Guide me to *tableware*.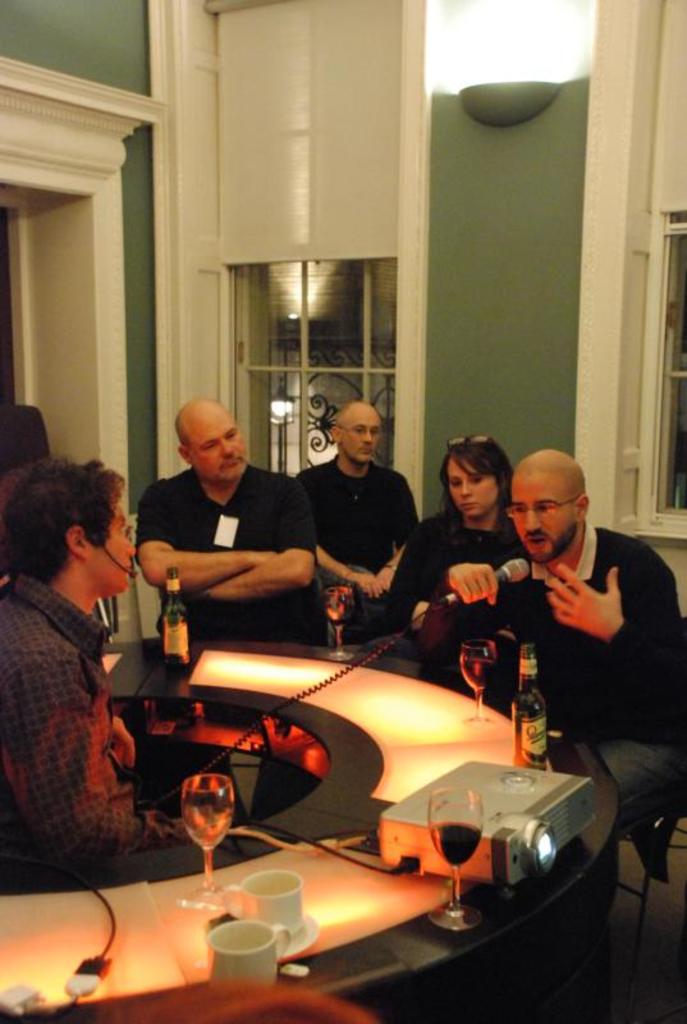
Guidance: x1=426 y1=785 x2=487 y2=938.
